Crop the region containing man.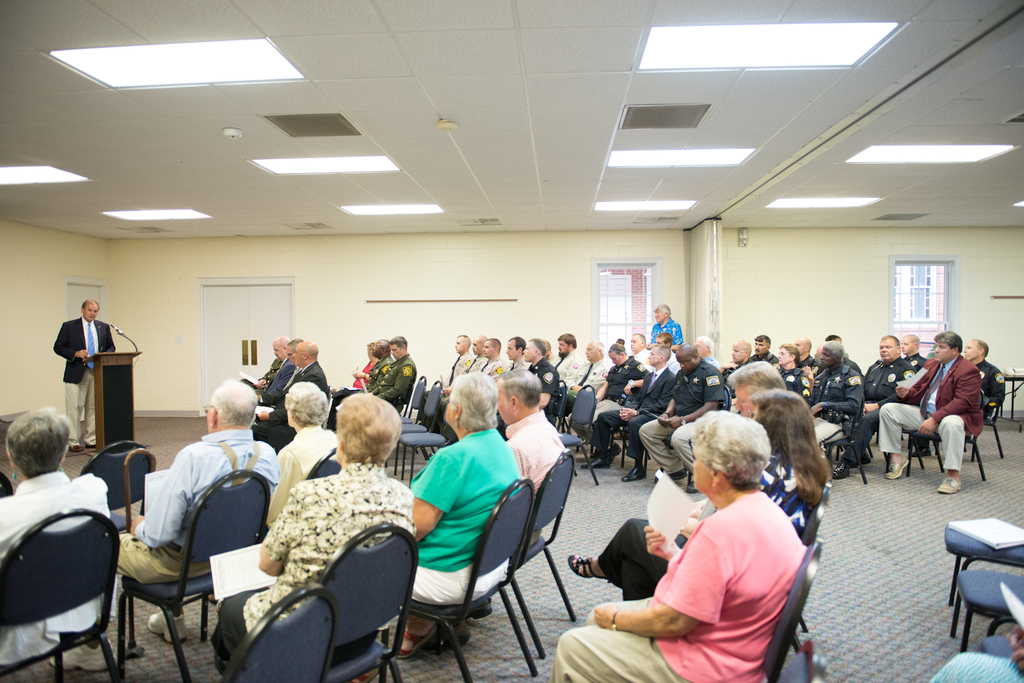
Crop region: select_region(552, 335, 585, 384).
